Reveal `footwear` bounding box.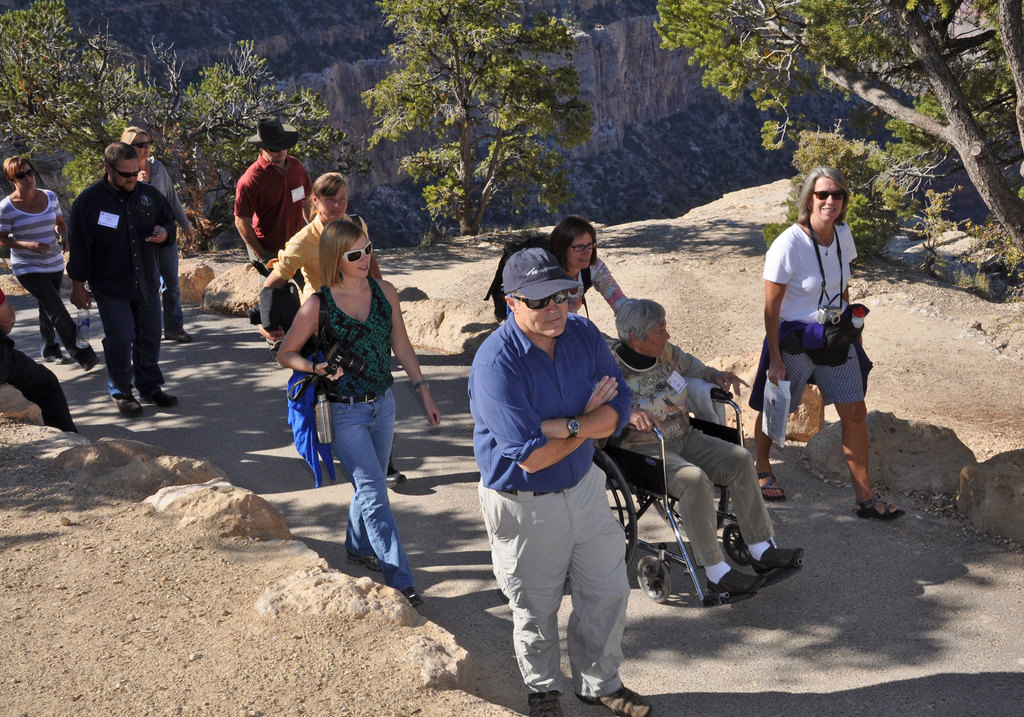
Revealed: 580,688,660,716.
